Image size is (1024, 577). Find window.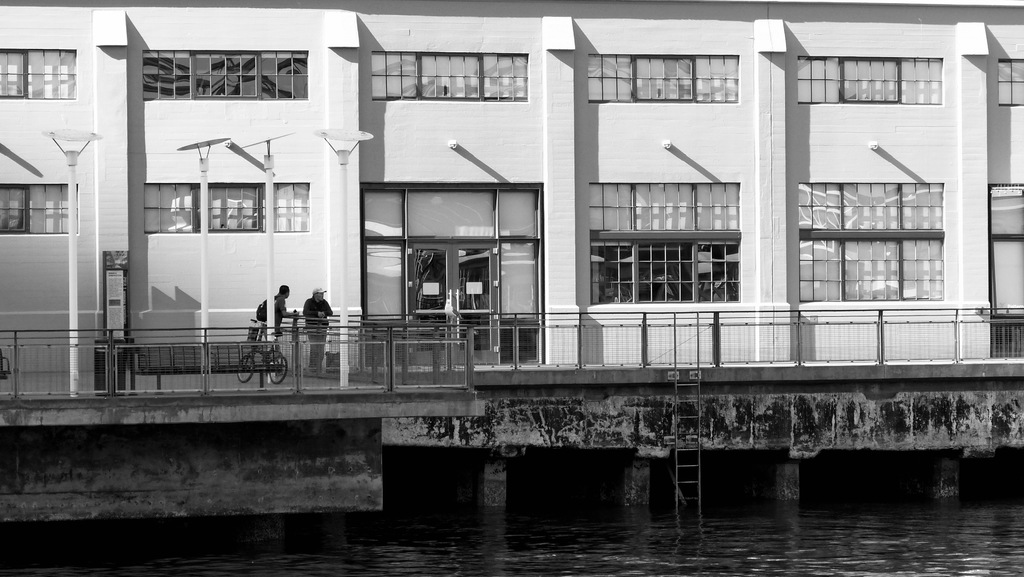
box(1, 183, 79, 235).
